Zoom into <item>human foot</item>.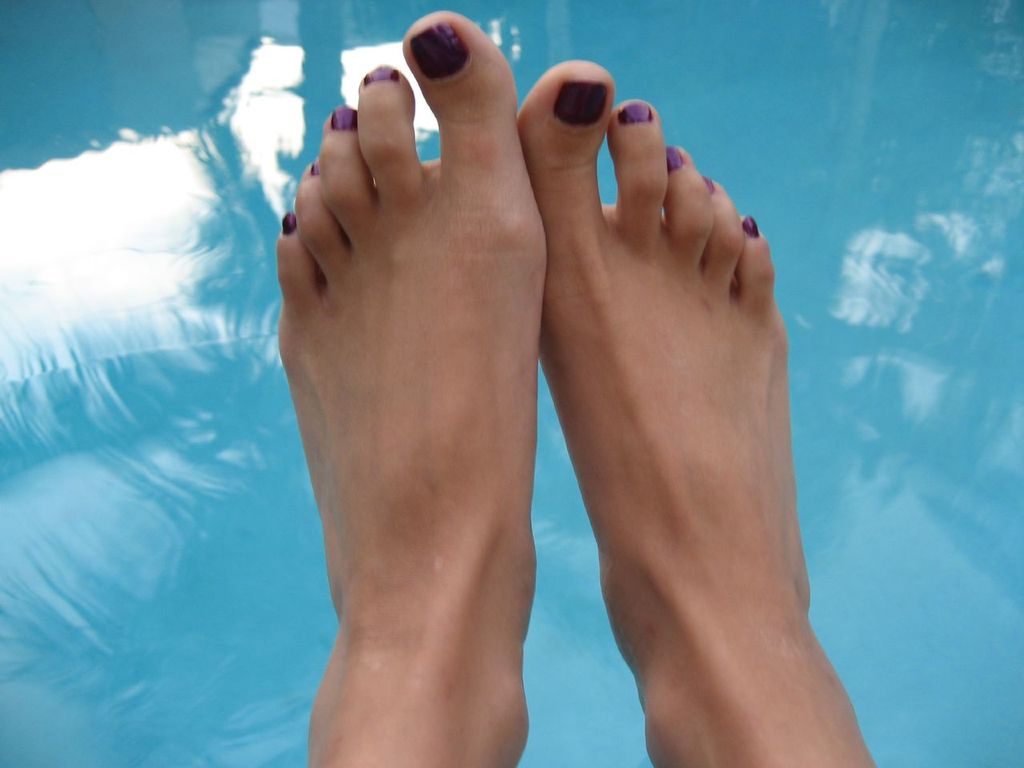
Zoom target: (270,4,553,767).
